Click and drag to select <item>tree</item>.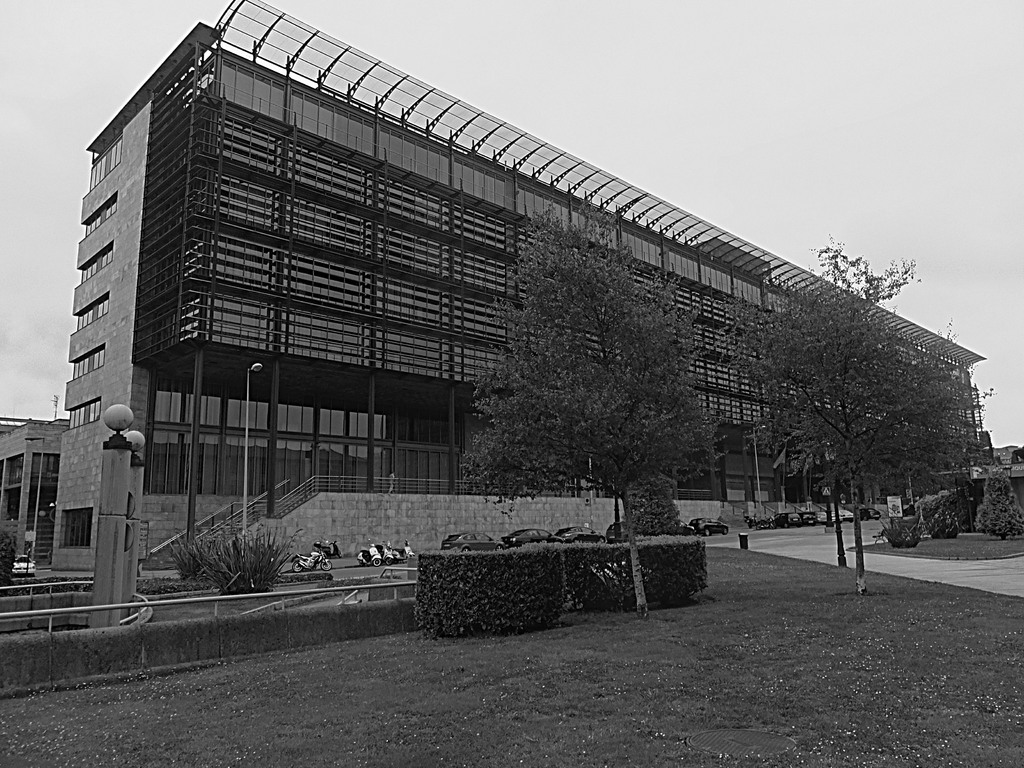
Selection: detection(641, 260, 982, 570).
